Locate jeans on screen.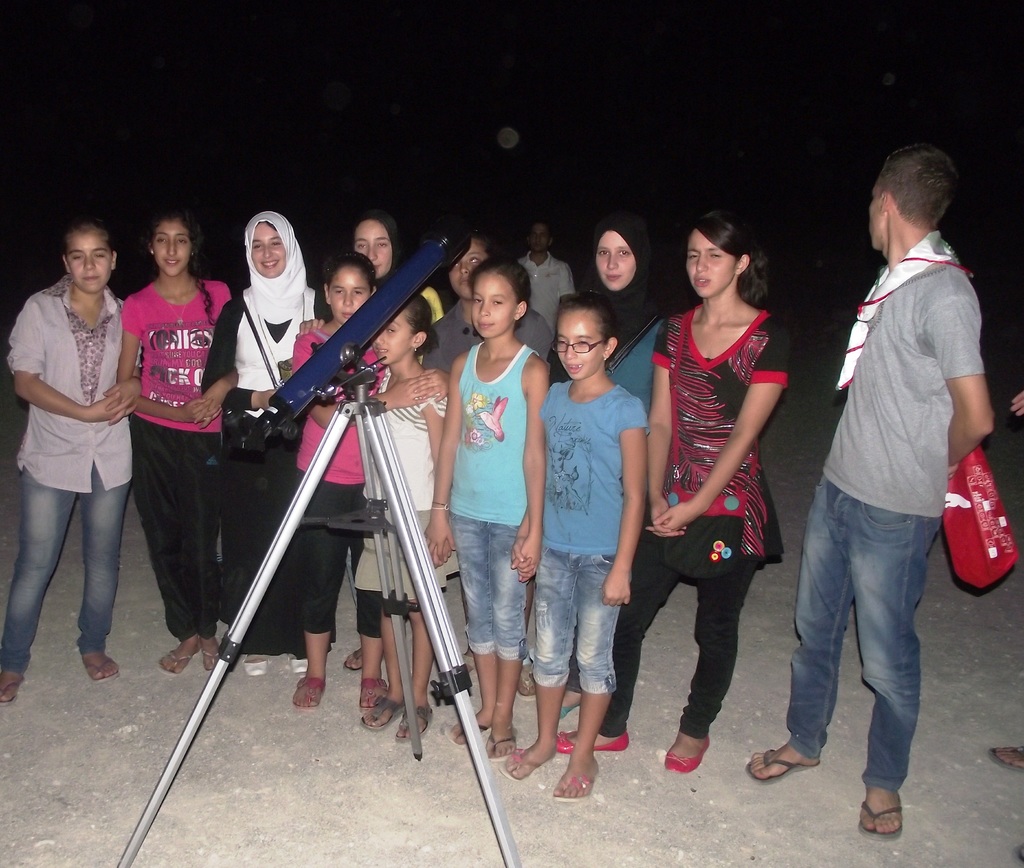
On screen at (780,480,957,824).
